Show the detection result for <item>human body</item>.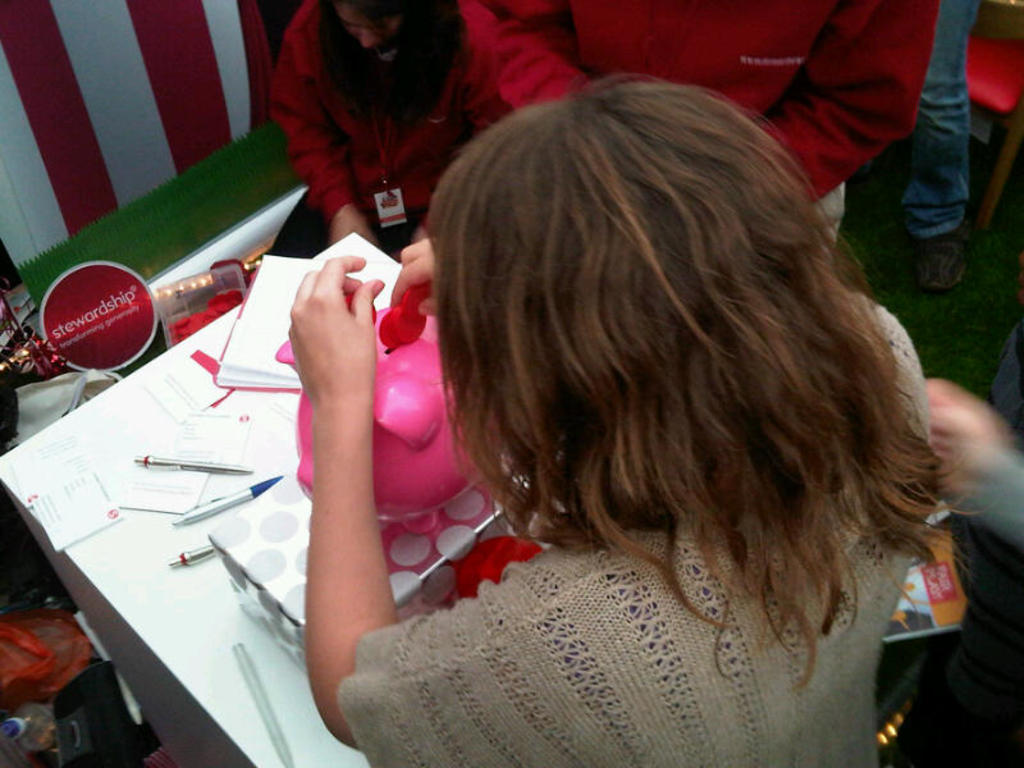
511, 0, 933, 236.
